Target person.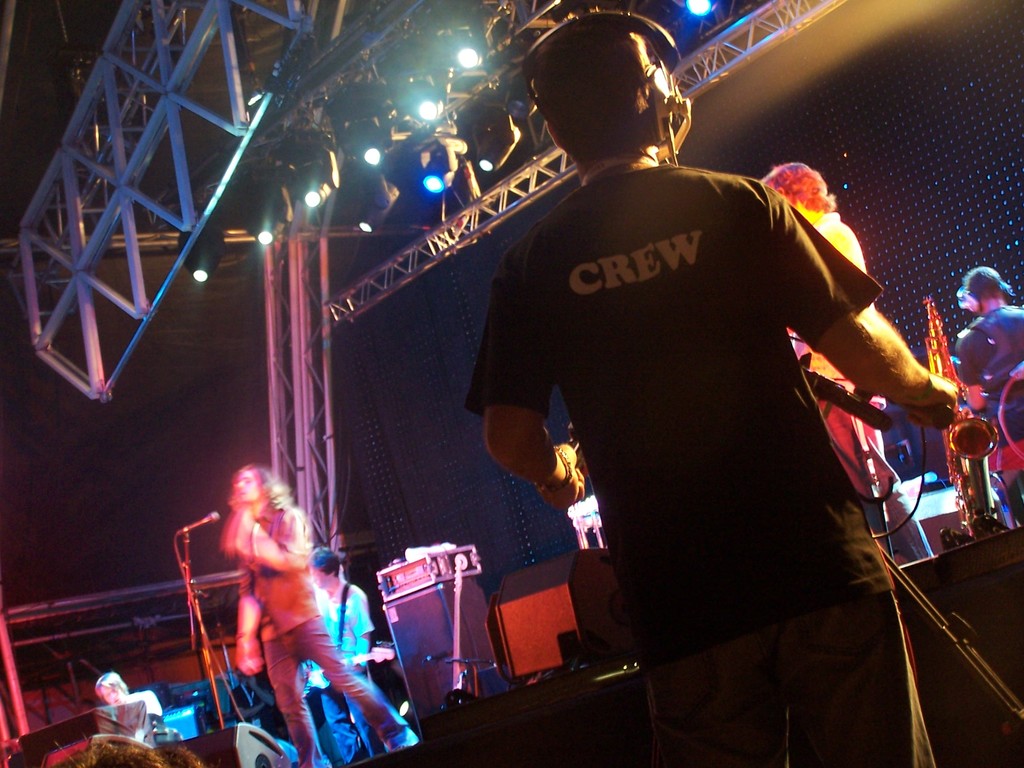
Target region: box(952, 268, 1023, 518).
